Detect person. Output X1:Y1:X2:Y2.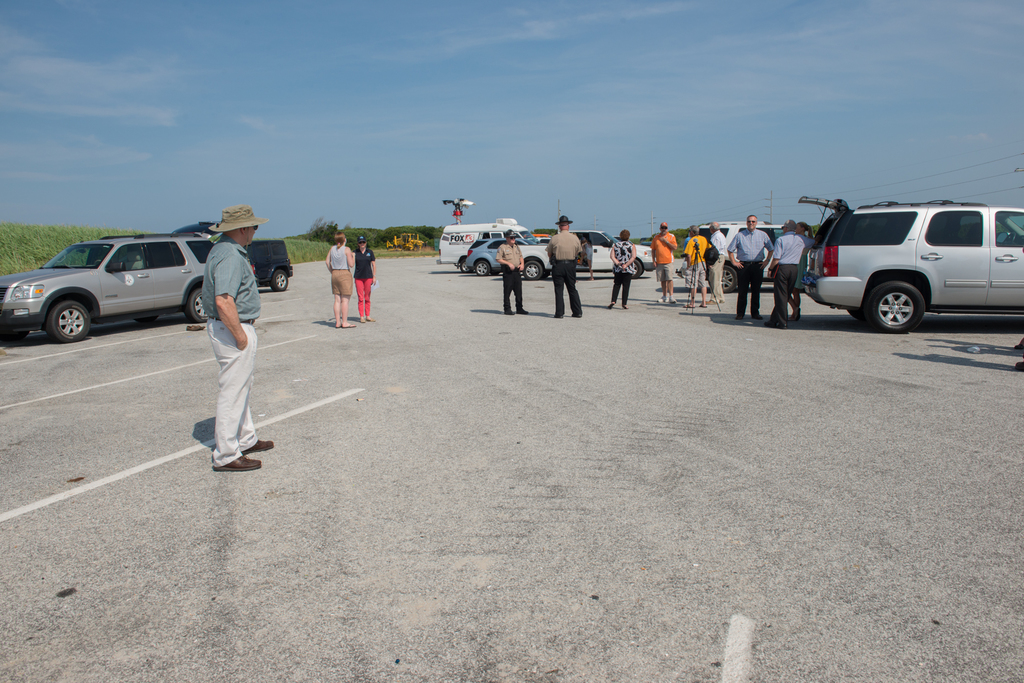
609:229:634:309.
